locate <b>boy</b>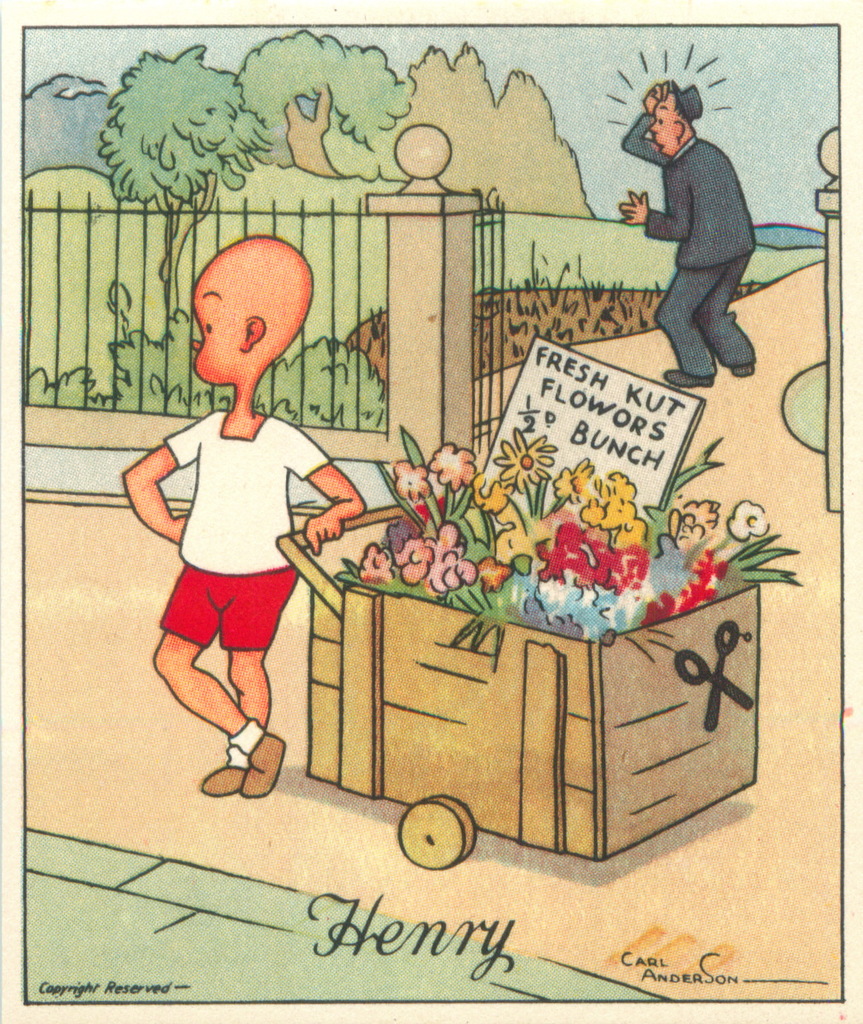
region(121, 232, 366, 801)
